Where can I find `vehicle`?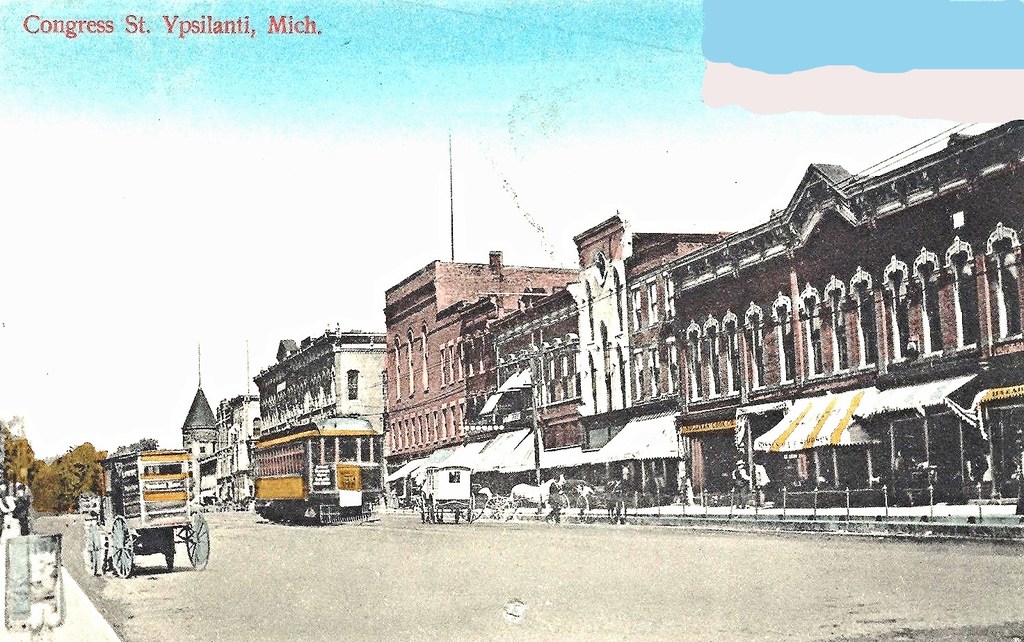
You can find it at pyautogui.locateOnScreen(422, 462, 472, 521).
